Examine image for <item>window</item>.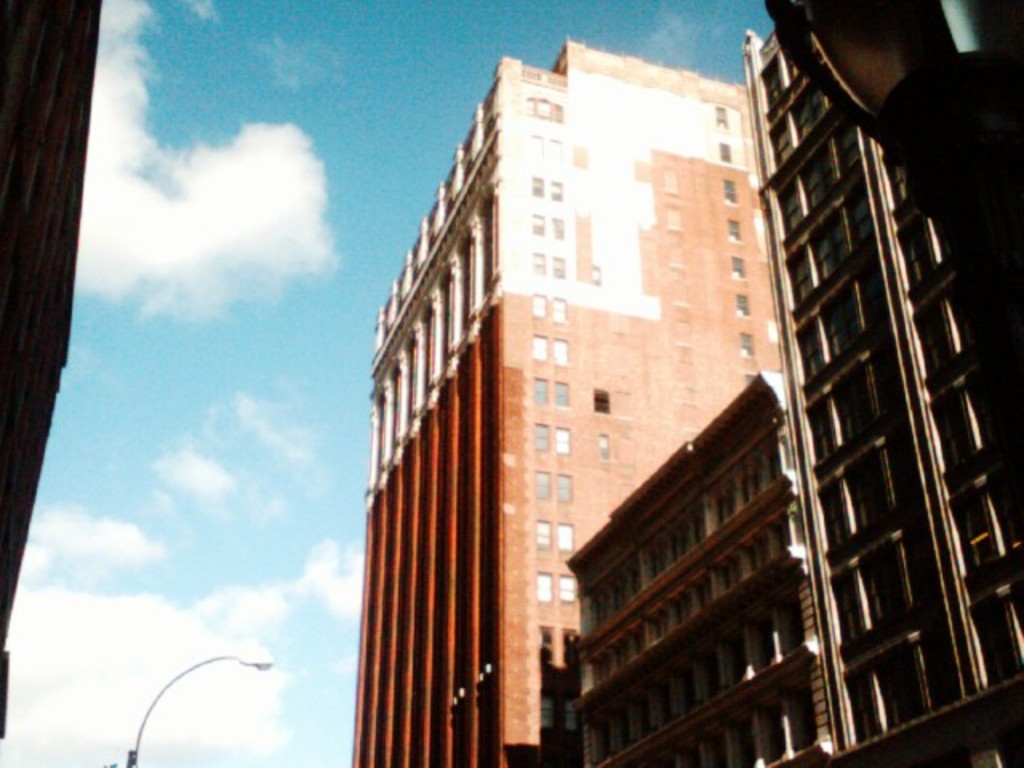
Examination result: 558/104/568/120.
